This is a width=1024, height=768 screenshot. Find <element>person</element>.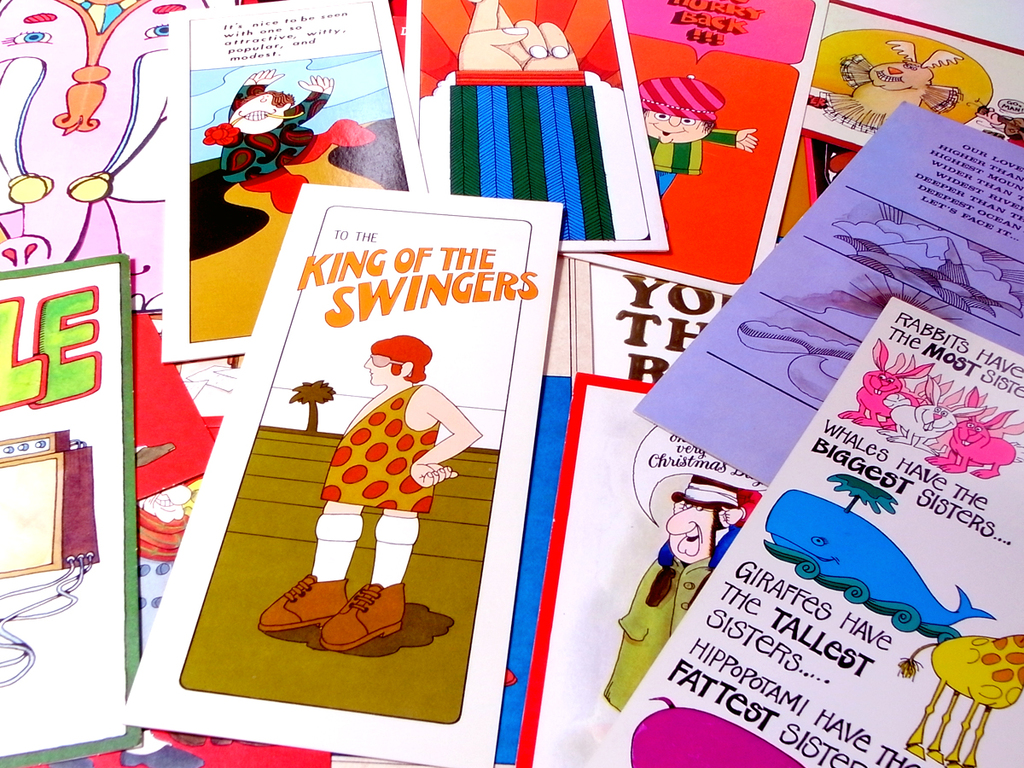
Bounding box: bbox=[598, 474, 745, 707].
